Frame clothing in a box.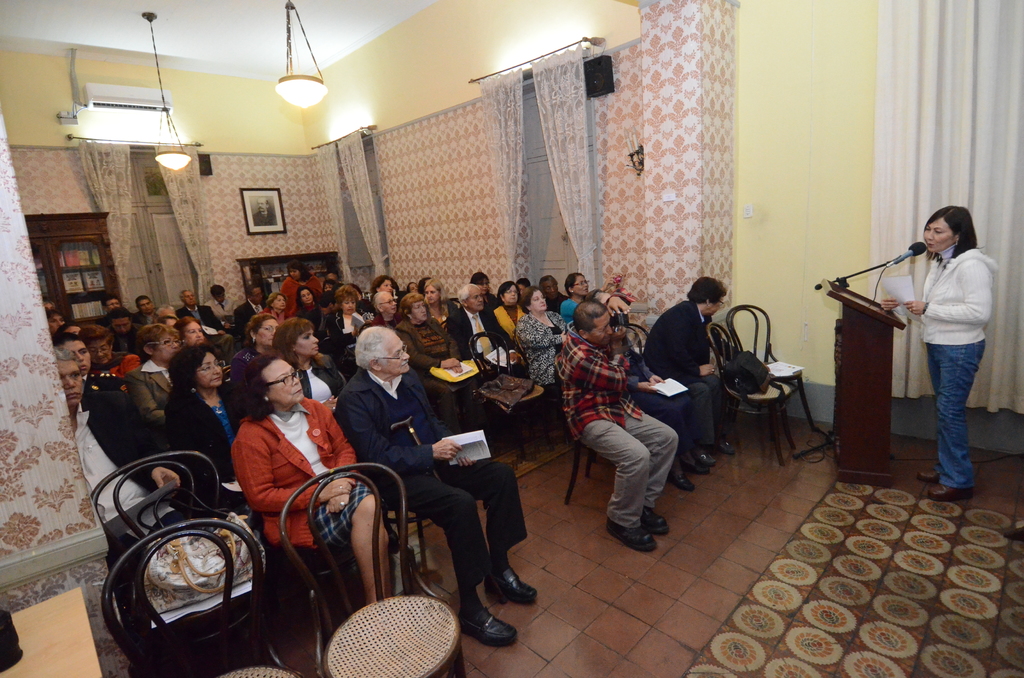
detection(233, 295, 262, 327).
